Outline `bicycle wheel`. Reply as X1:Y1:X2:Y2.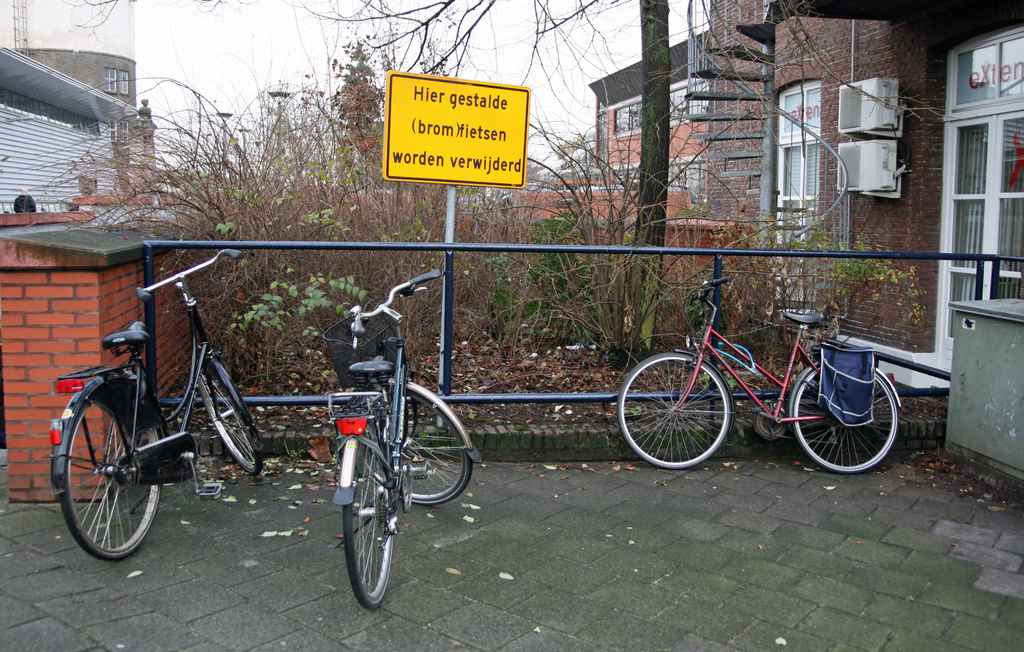
340:432:397:607.
